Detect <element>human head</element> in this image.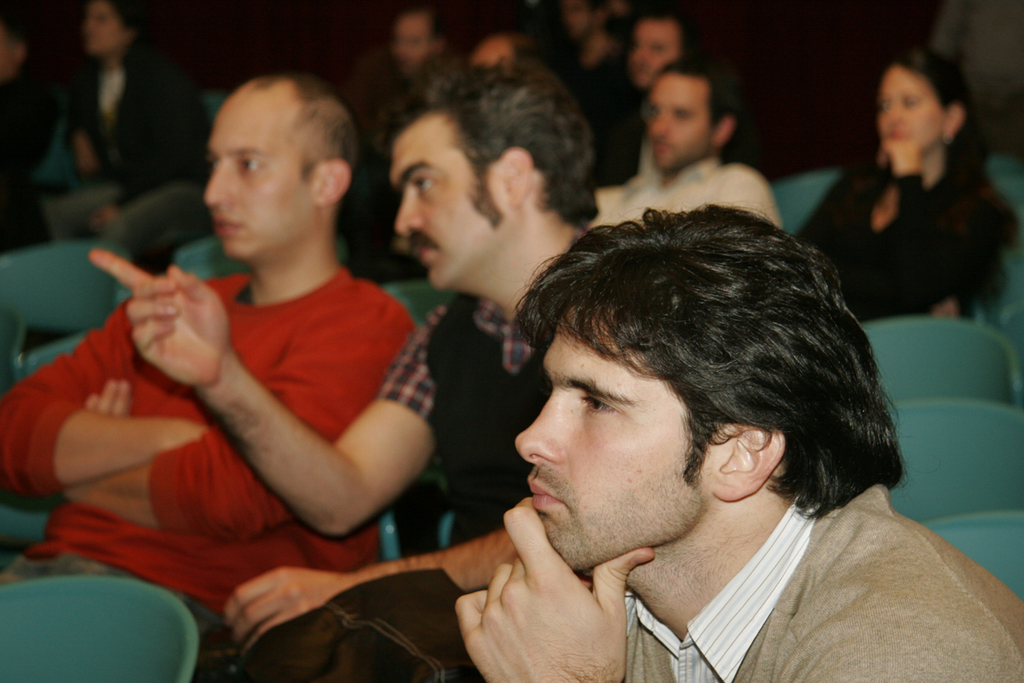
Detection: <region>387, 63, 597, 293</region>.
